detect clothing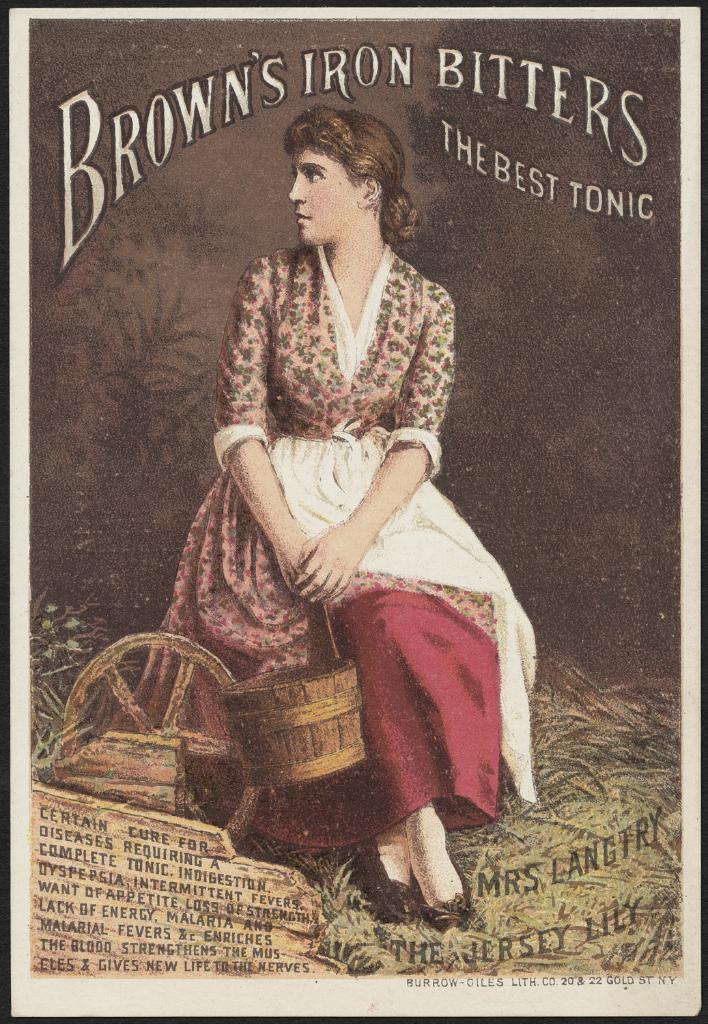
(142, 246, 547, 840)
